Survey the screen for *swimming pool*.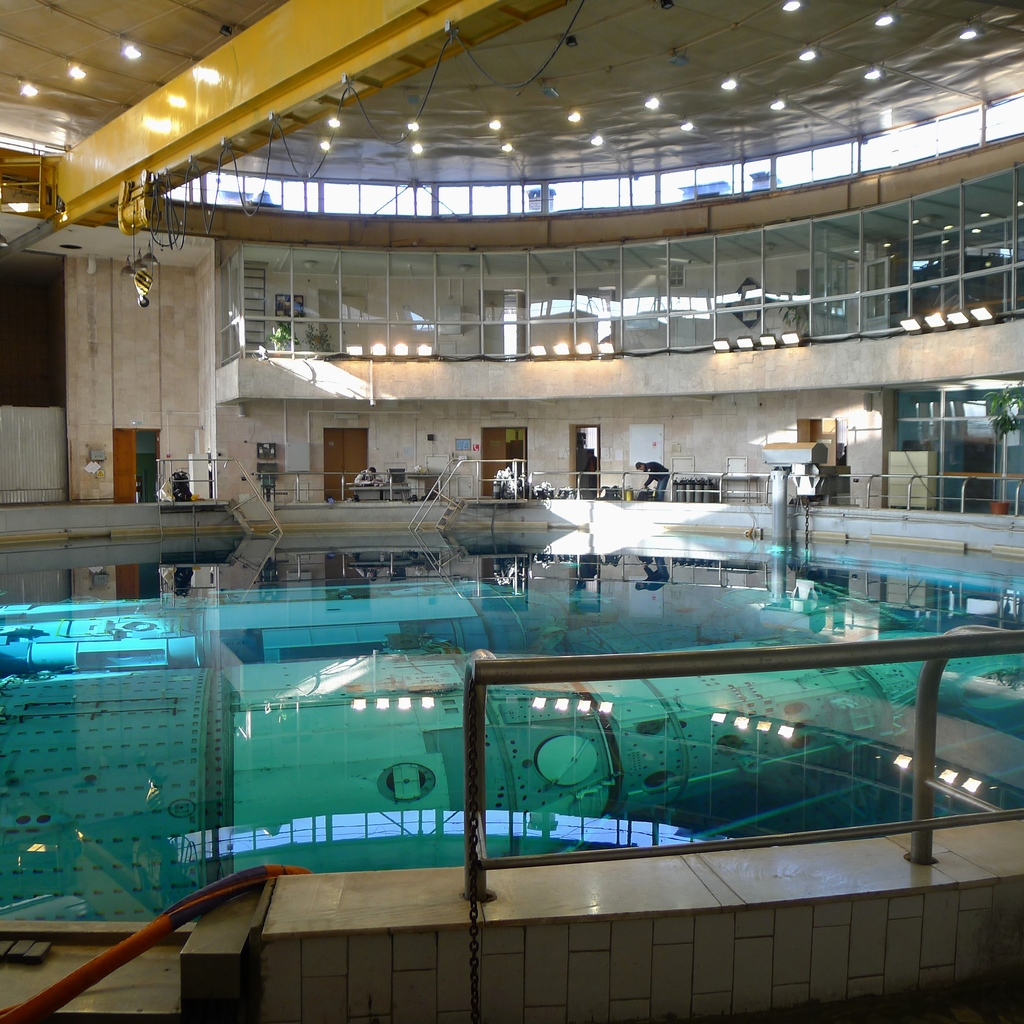
Survey found: [0, 529, 1023, 924].
